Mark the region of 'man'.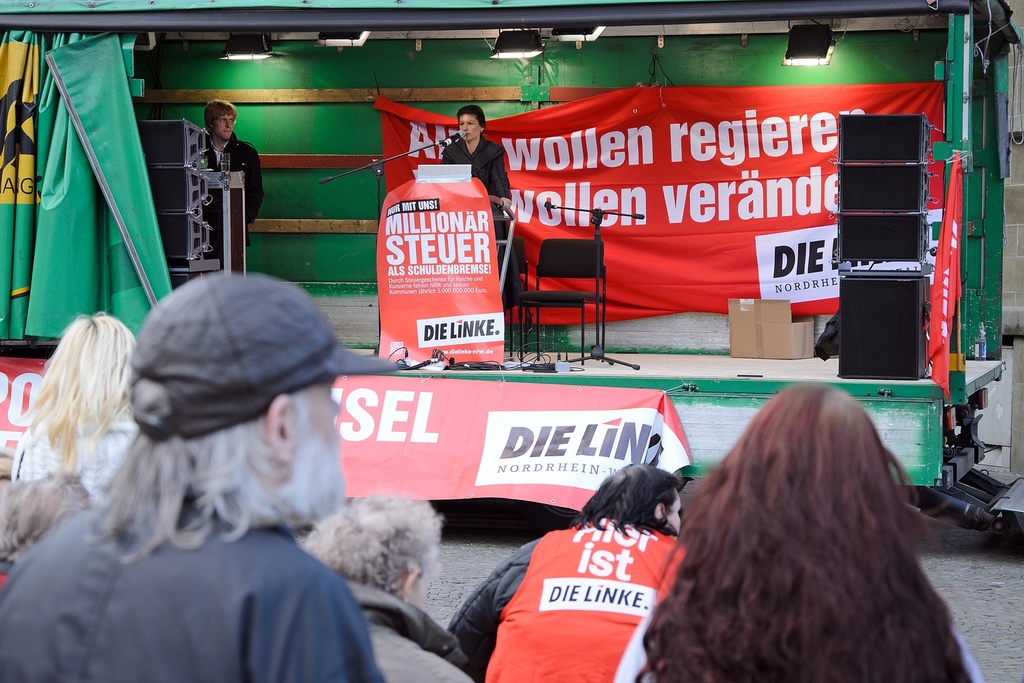
Region: (435,456,713,682).
